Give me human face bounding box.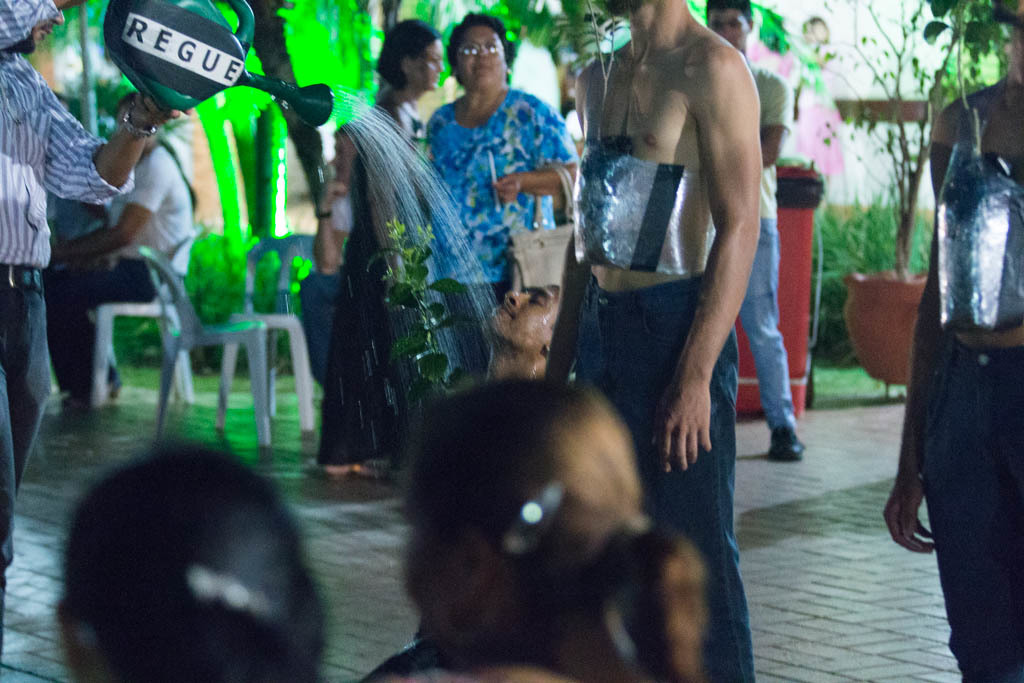
[456, 26, 508, 89].
